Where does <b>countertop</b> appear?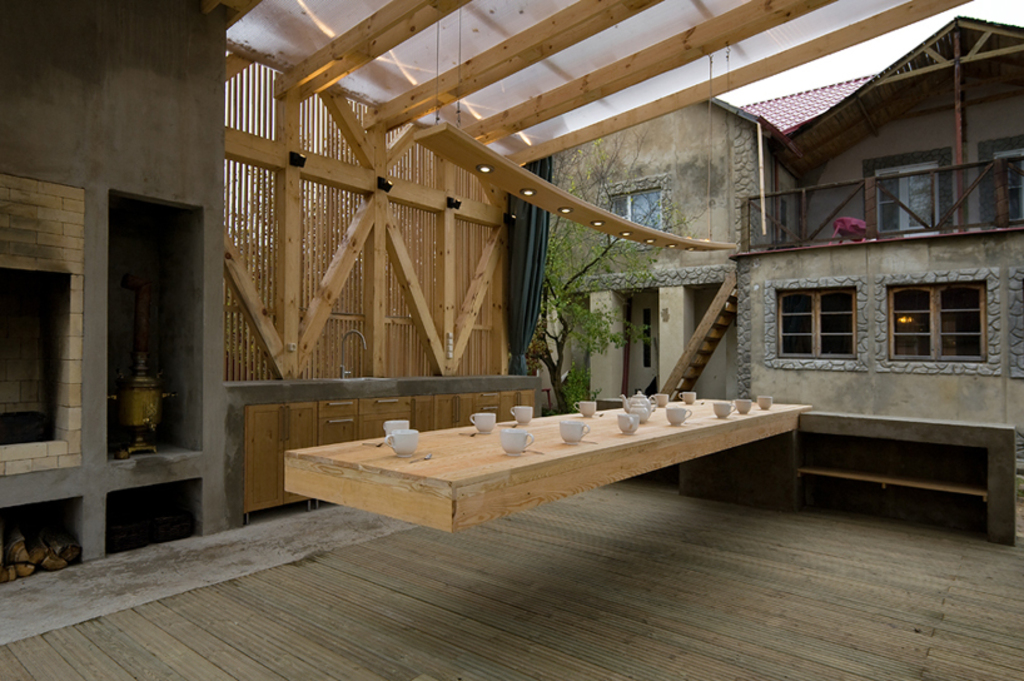
Appears at [275, 373, 811, 531].
